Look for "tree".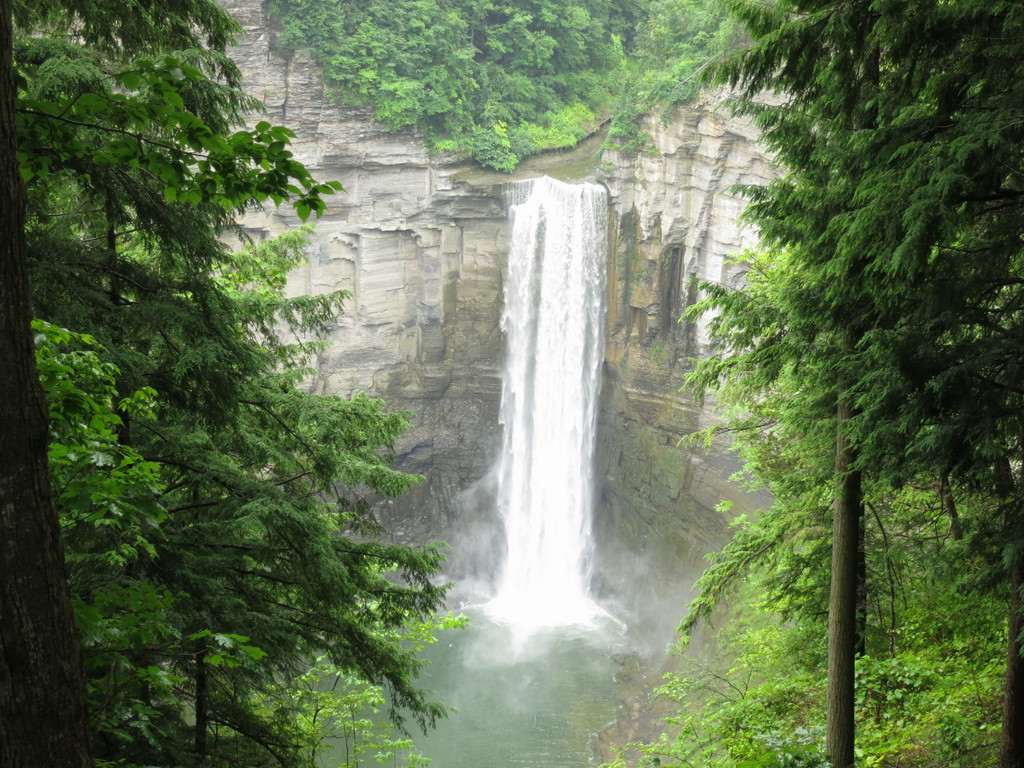
Found: BBox(0, 0, 483, 767).
